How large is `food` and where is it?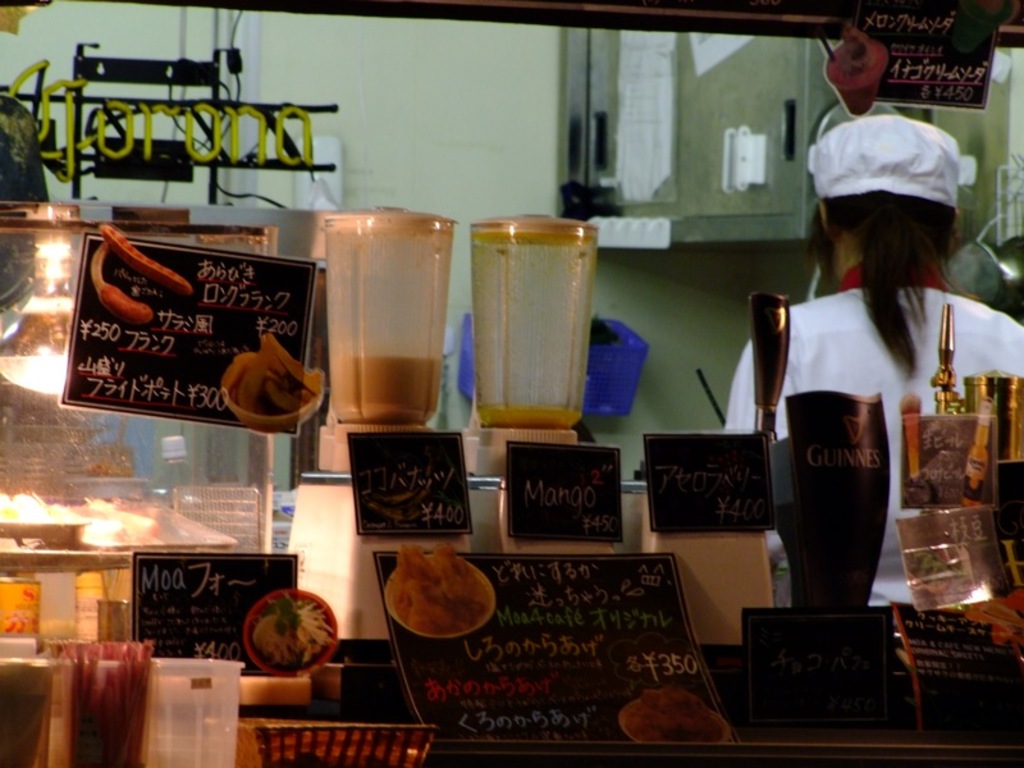
Bounding box: select_region(1, 588, 44, 634).
